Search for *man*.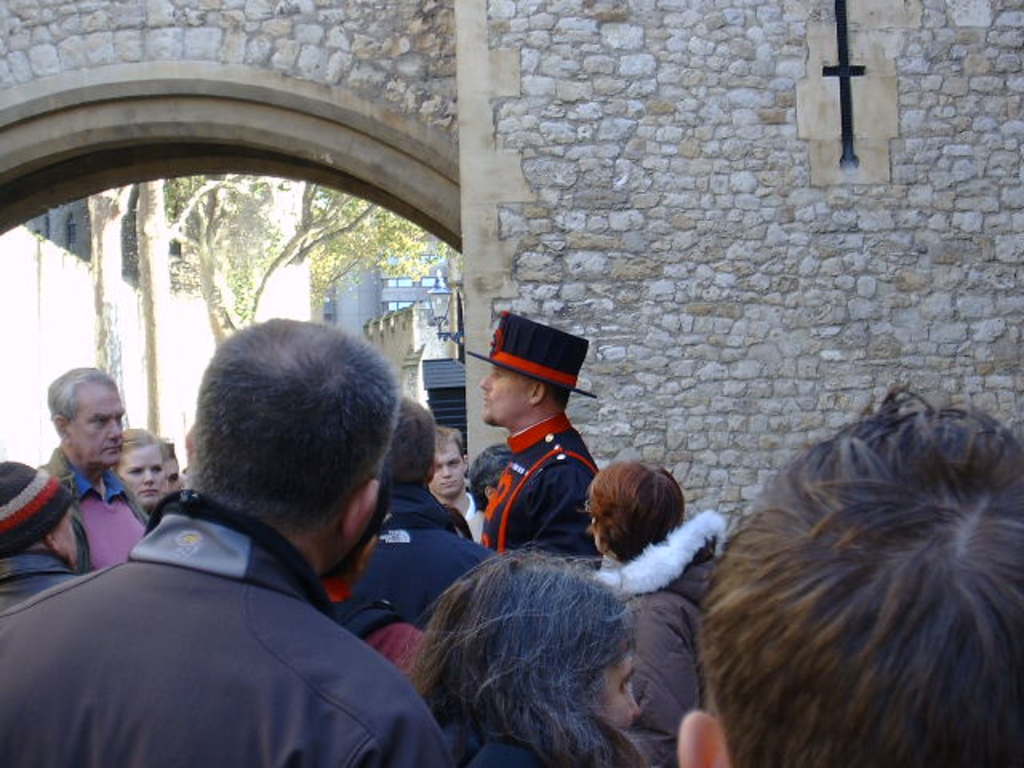
Found at box(29, 370, 155, 574).
